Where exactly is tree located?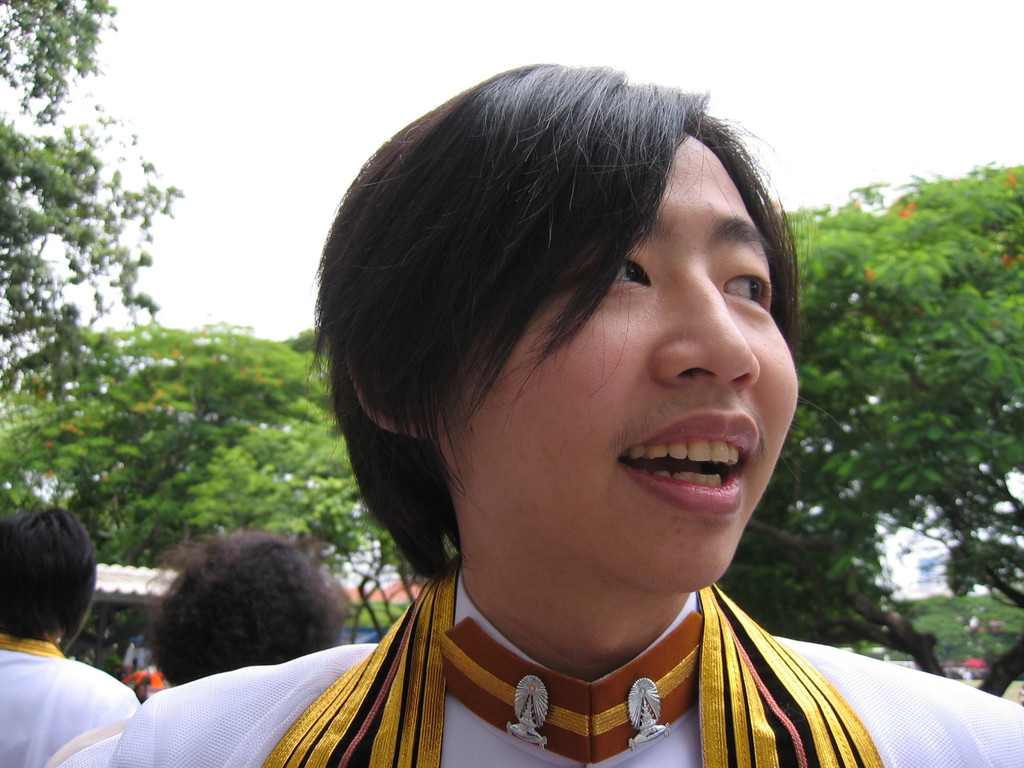
Its bounding box is (x1=0, y1=316, x2=424, y2=643).
